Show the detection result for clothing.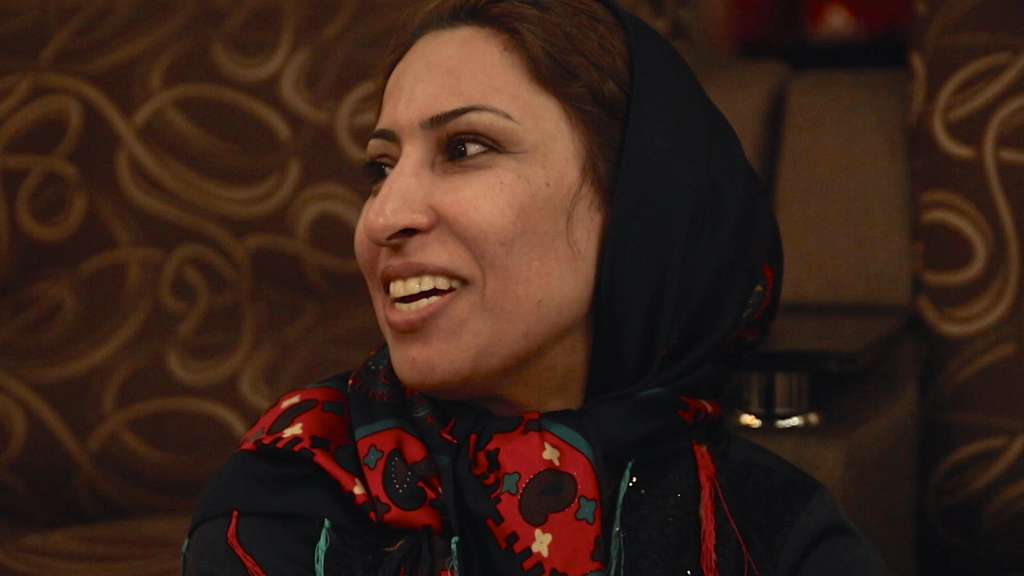
x1=183 y1=4 x2=879 y2=575.
